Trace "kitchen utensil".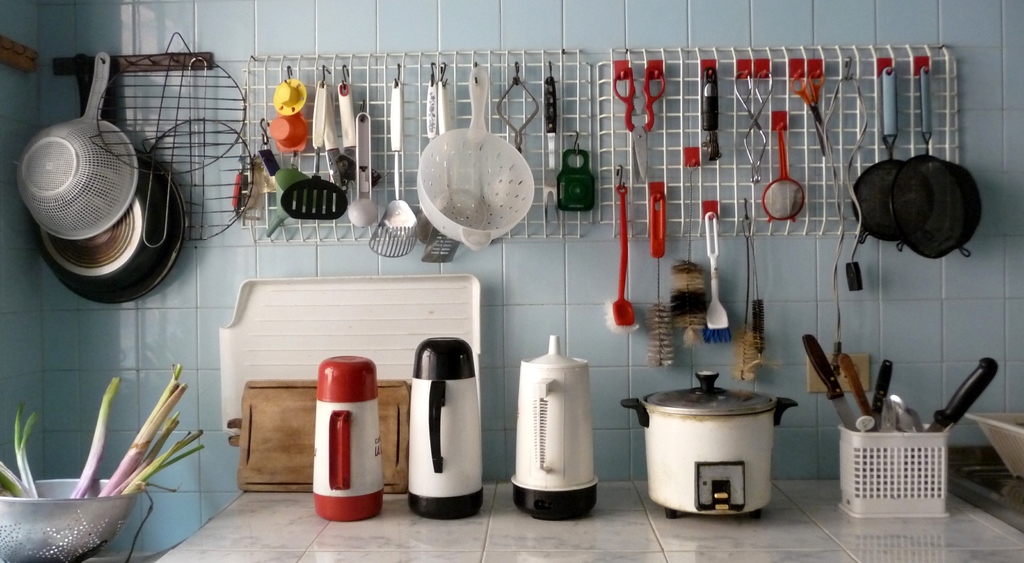
Traced to [611,63,665,184].
